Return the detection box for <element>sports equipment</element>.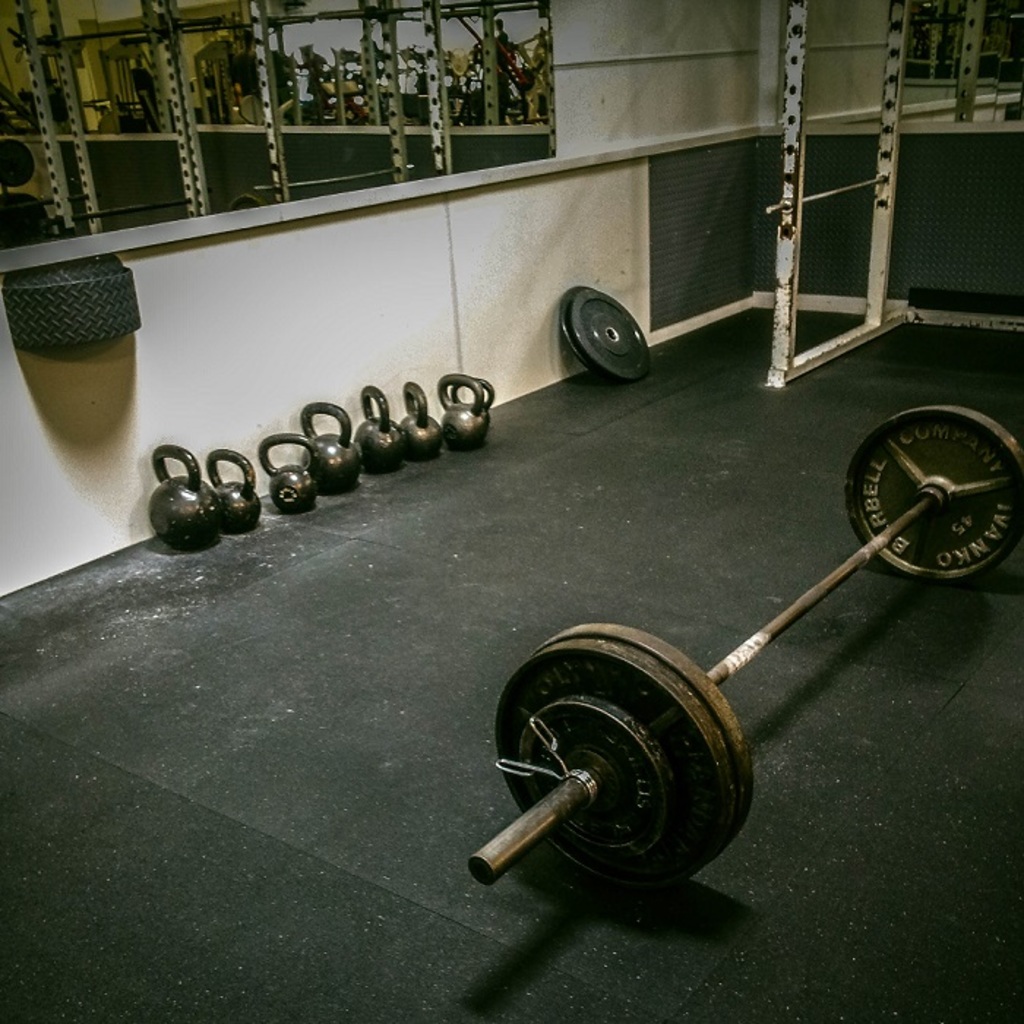
[142, 436, 230, 553].
